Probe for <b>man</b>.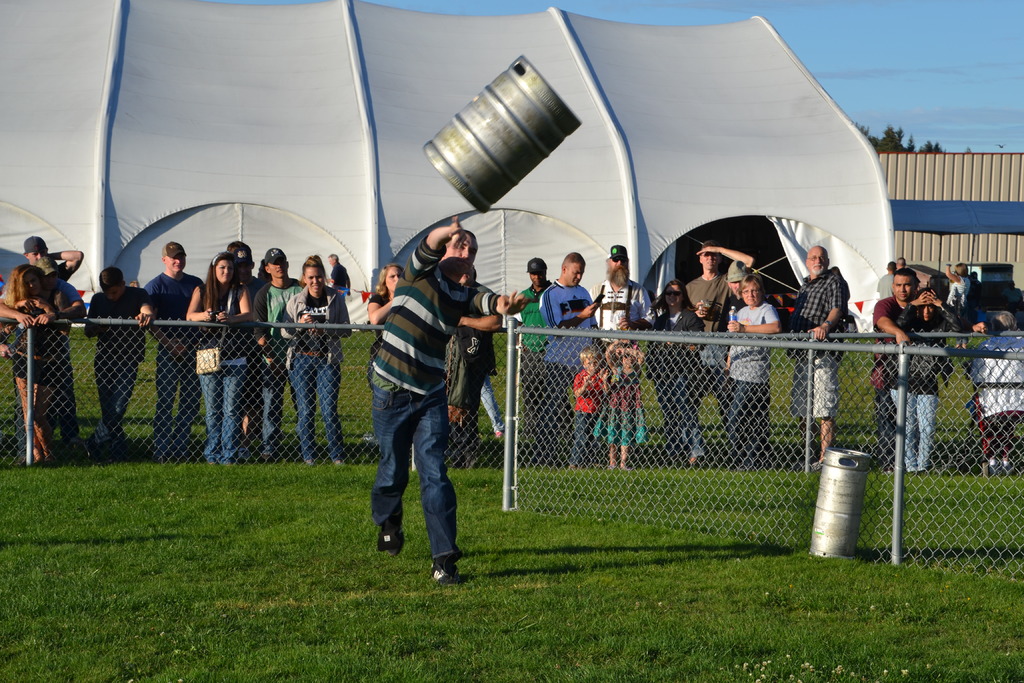
Probe result: bbox=(249, 243, 308, 461).
